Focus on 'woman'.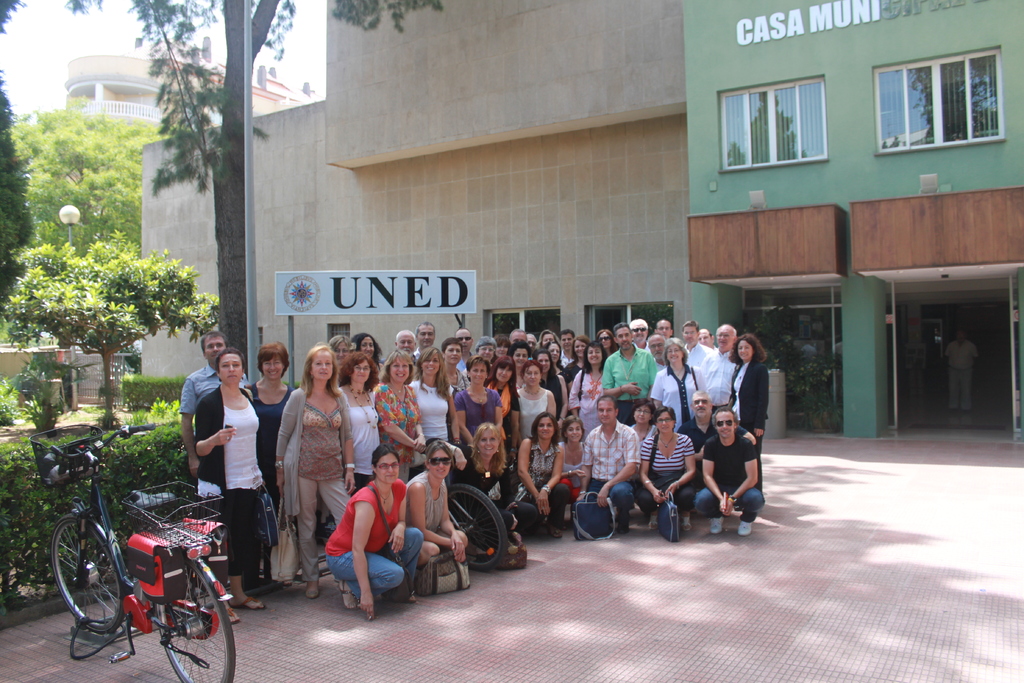
Focused at 561,415,588,529.
